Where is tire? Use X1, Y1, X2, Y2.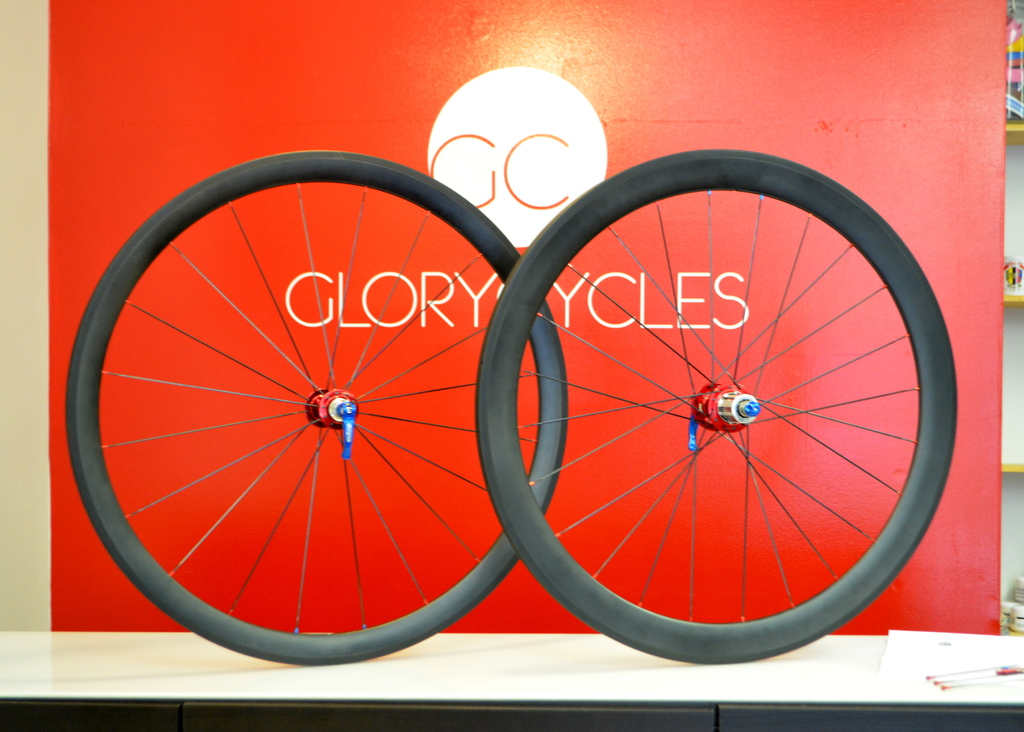
106, 172, 513, 671.
